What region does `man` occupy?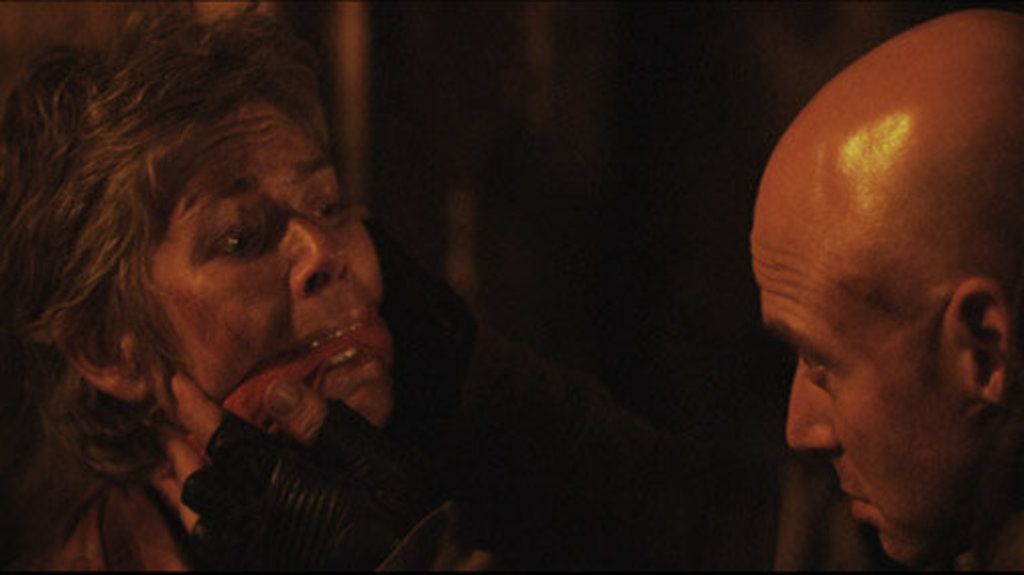
detection(742, 2, 1022, 573).
